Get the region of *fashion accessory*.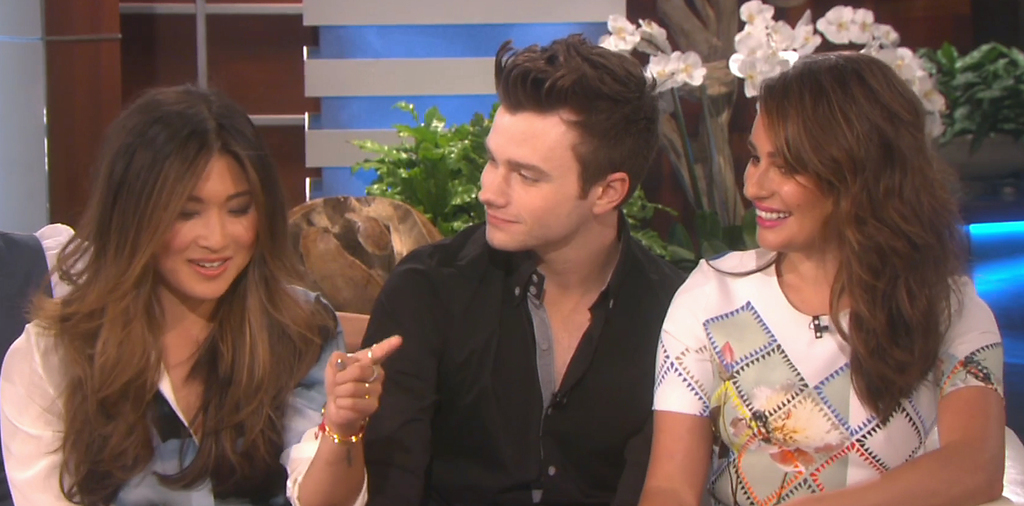
box=[366, 340, 380, 364].
